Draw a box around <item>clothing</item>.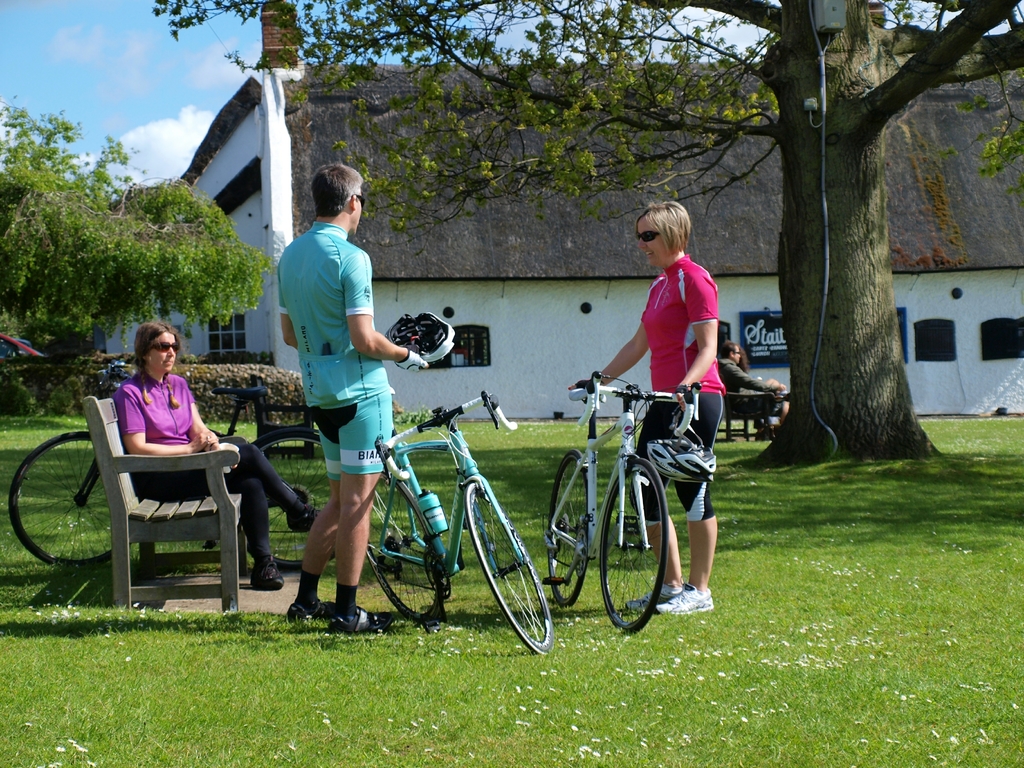
(117, 373, 297, 555).
